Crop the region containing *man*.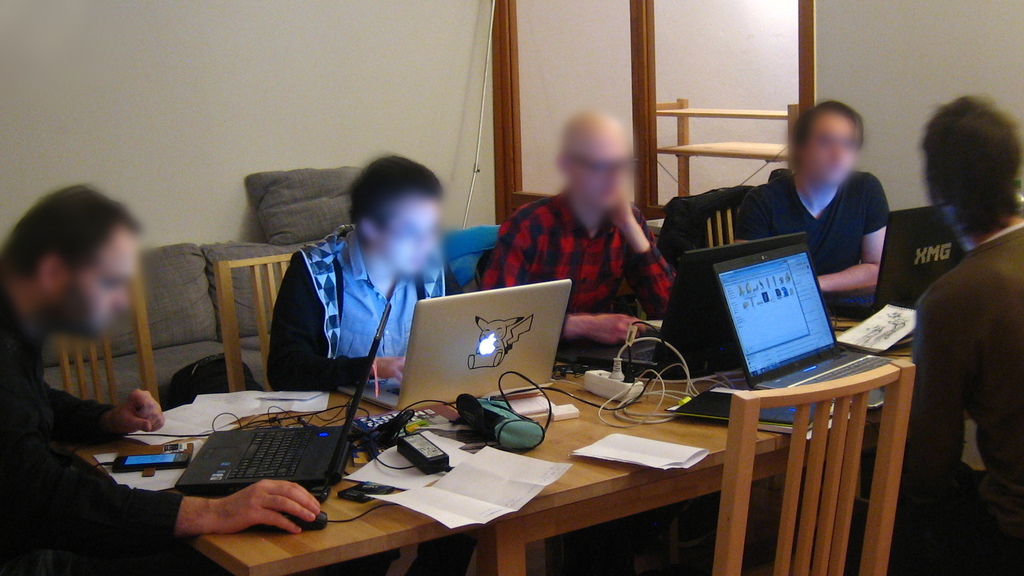
Crop region: 0:182:320:575.
